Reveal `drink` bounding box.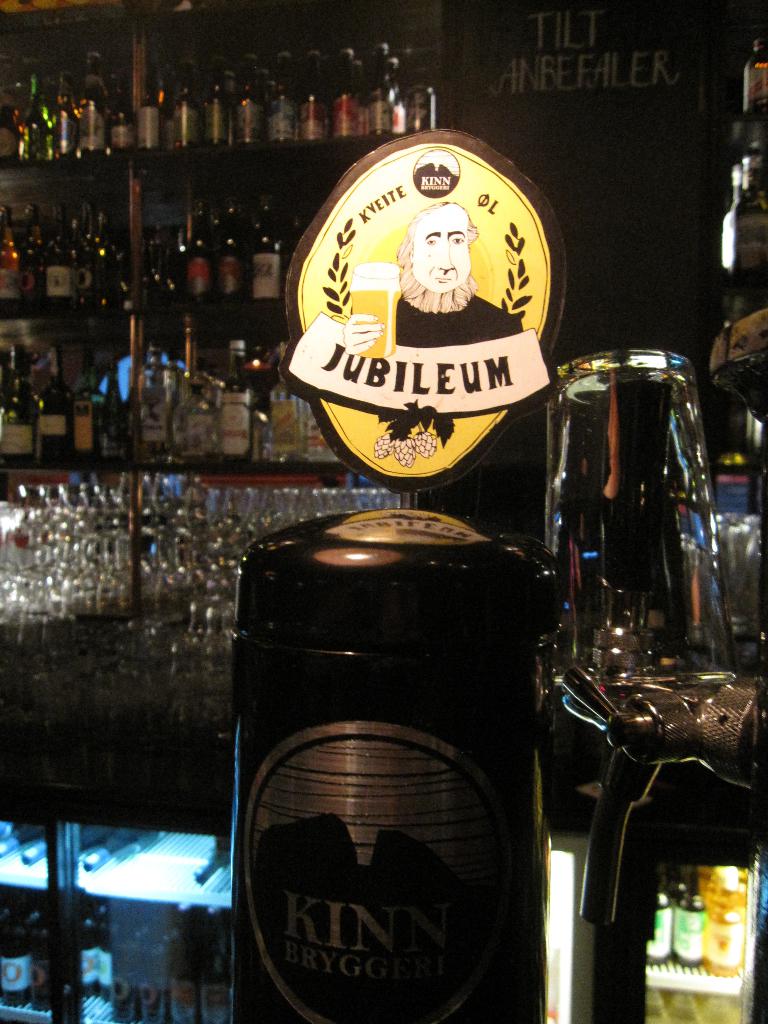
Revealed: [left=35, top=344, right=75, bottom=467].
